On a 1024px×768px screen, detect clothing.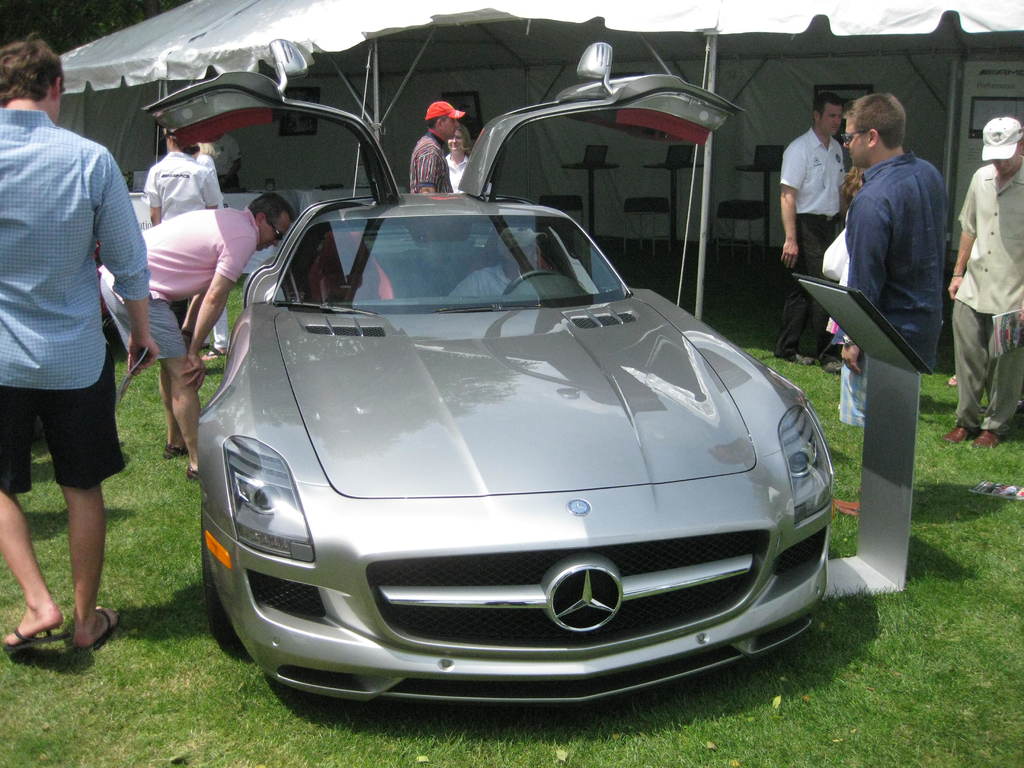
96/202/259/365.
